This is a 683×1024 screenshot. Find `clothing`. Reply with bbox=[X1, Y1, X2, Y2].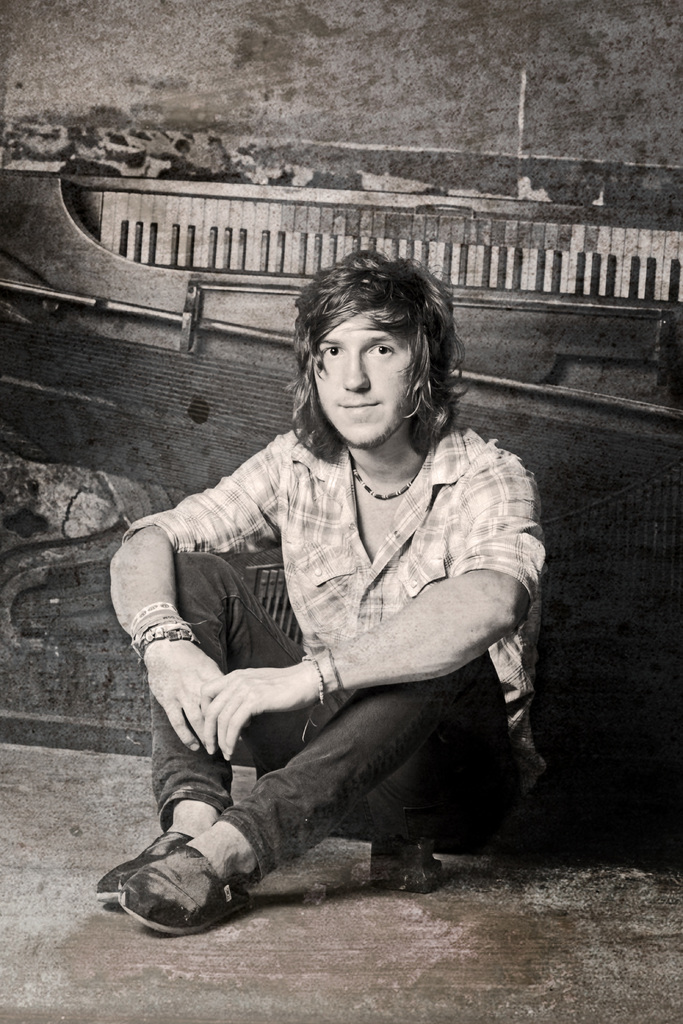
bbox=[131, 364, 543, 863].
